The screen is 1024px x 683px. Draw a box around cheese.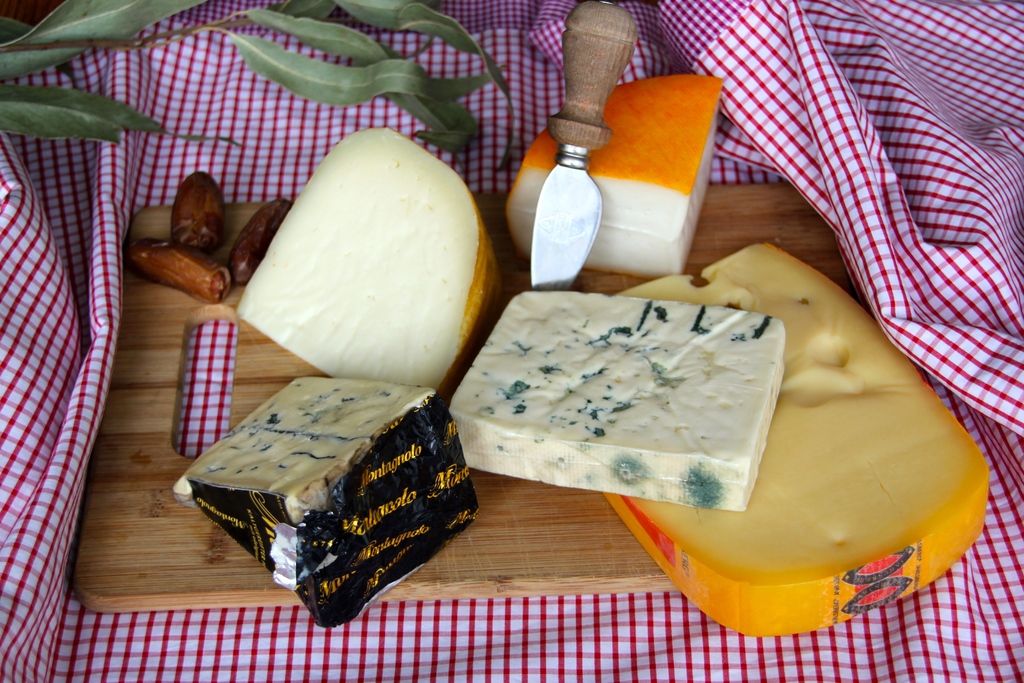
x1=604, y1=241, x2=993, y2=638.
